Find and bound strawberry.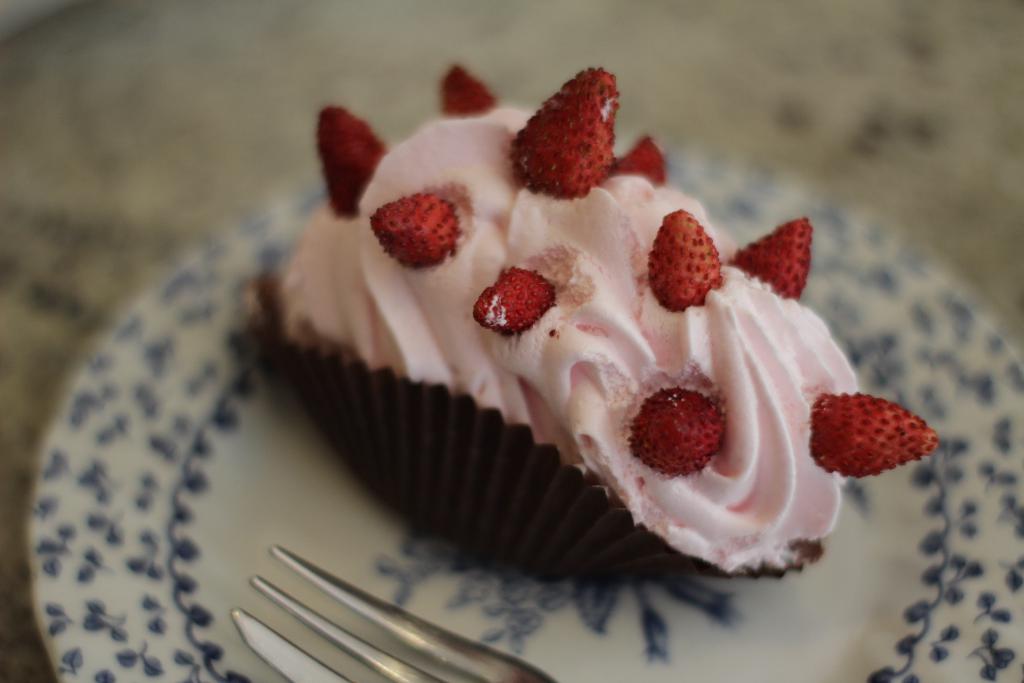
Bound: rect(806, 395, 941, 477).
